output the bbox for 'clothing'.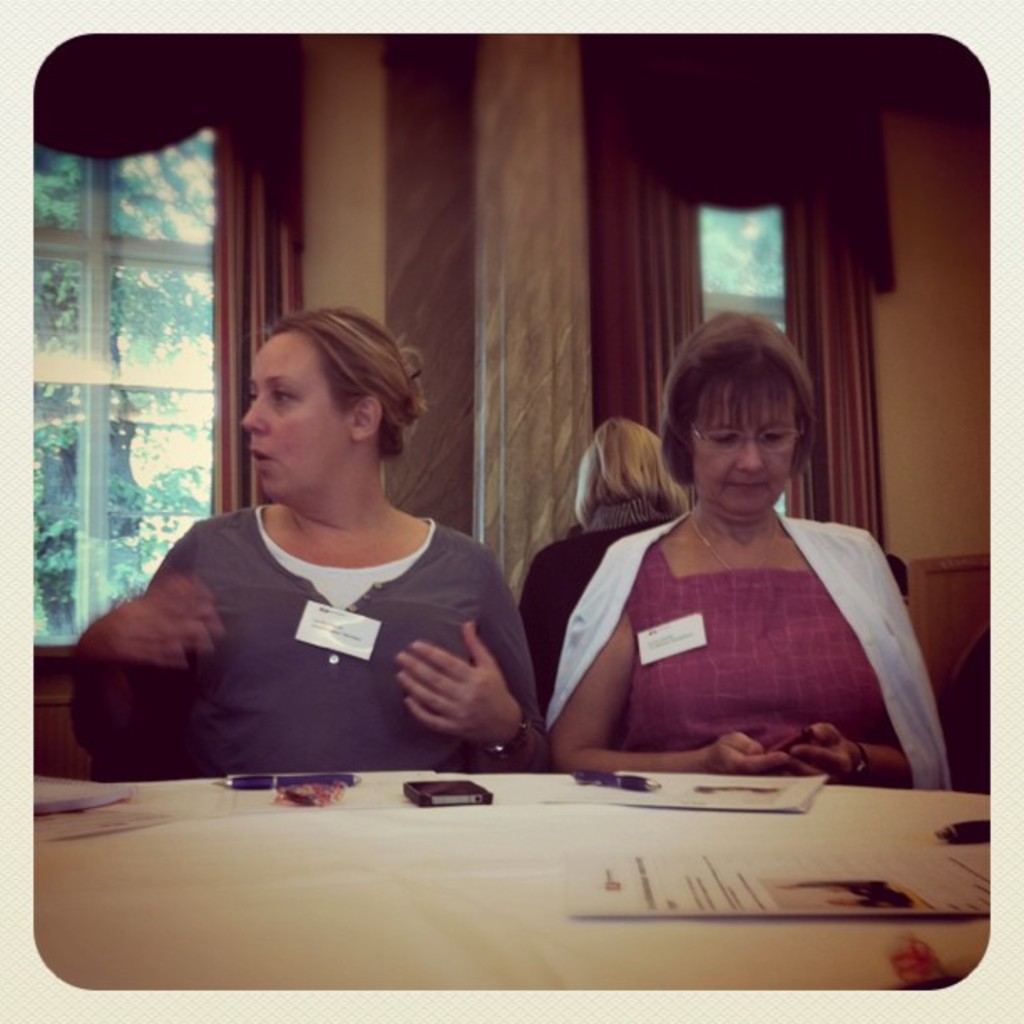
box=[79, 437, 552, 808].
